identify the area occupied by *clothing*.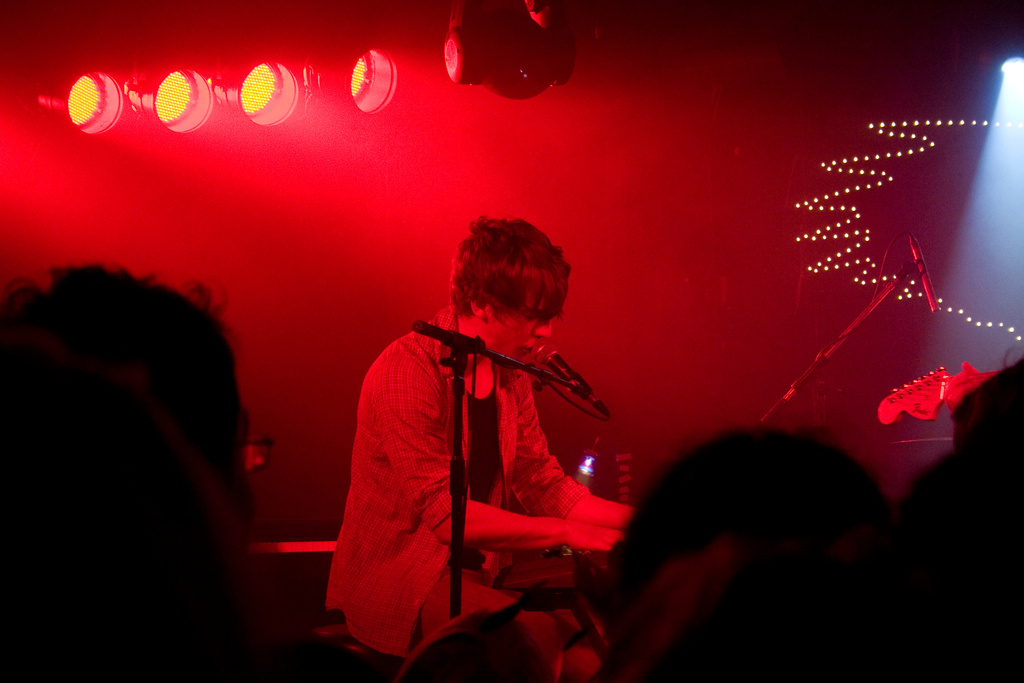
Area: [x1=335, y1=270, x2=627, y2=649].
